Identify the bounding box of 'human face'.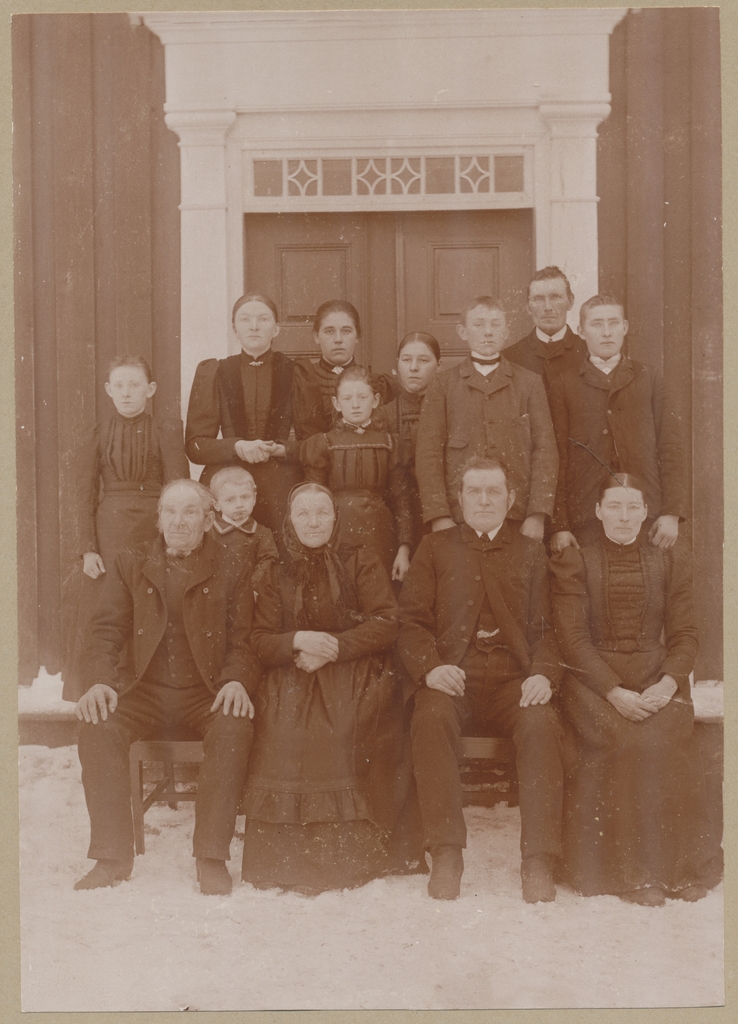
bbox=[461, 469, 508, 534].
